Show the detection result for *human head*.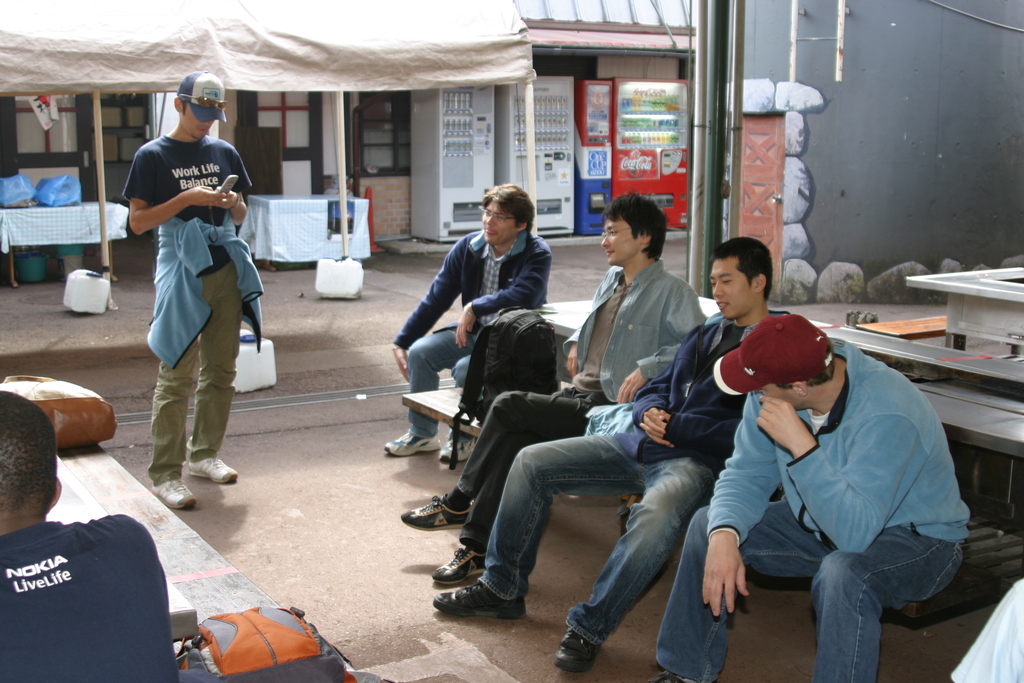
<region>605, 188, 666, 267</region>.
